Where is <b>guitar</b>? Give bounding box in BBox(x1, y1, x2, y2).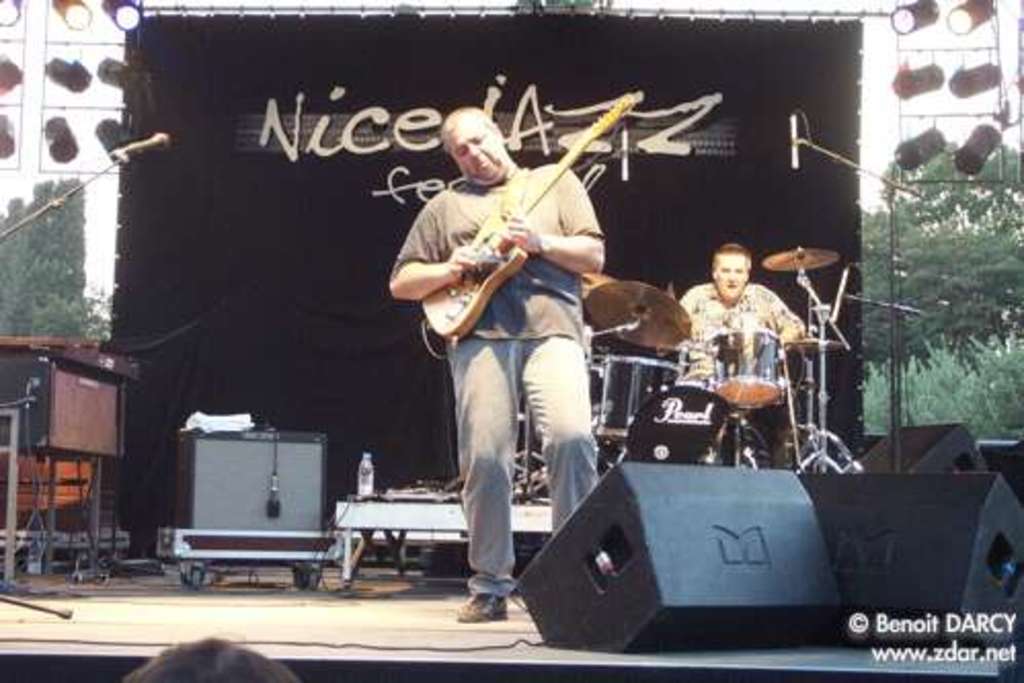
BBox(415, 88, 653, 351).
